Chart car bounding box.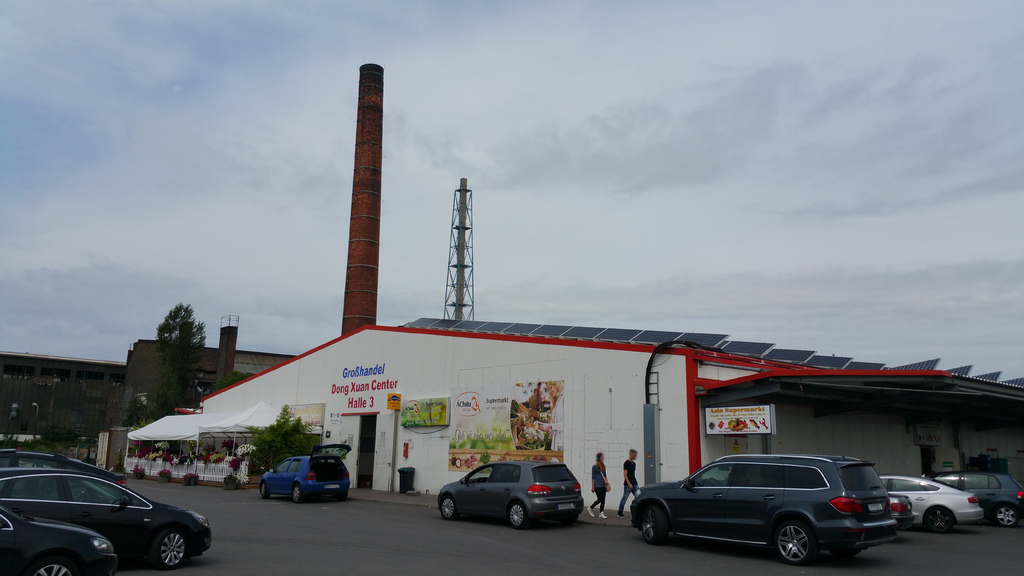
Charted: (left=0, top=510, right=122, bottom=575).
